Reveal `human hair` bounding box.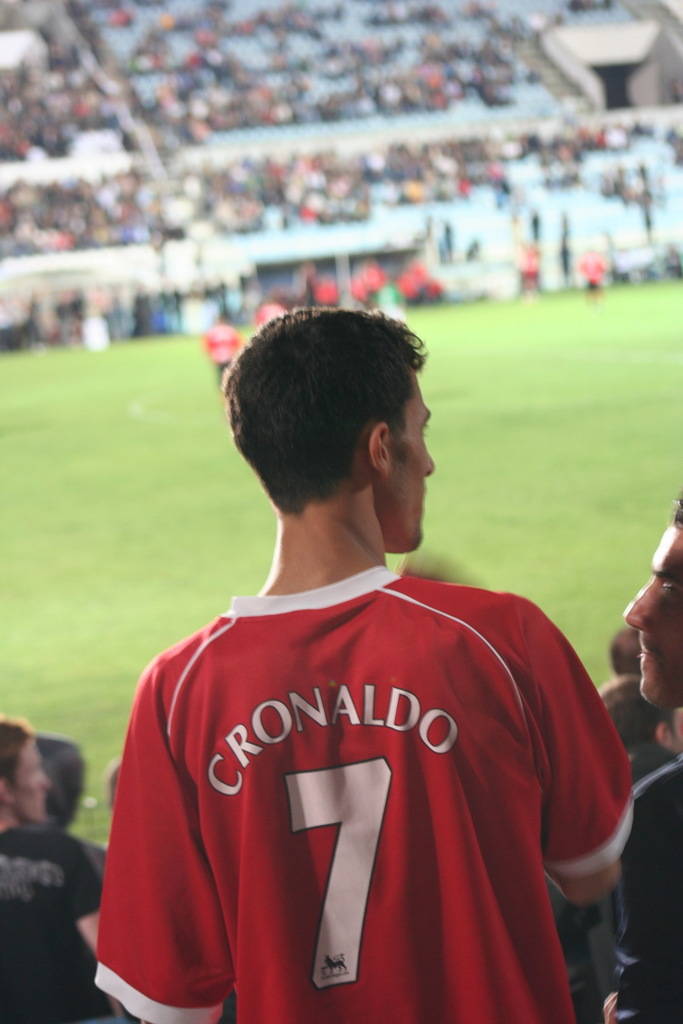
Revealed: [0, 712, 29, 793].
